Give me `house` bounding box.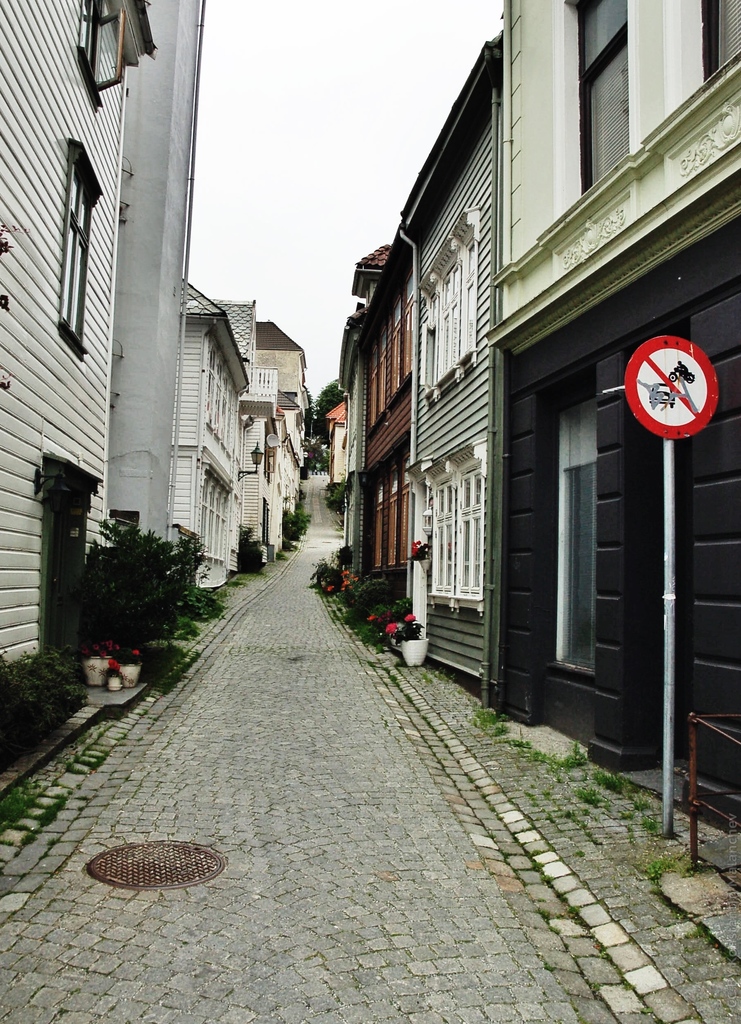
{"left": 0, "top": 0, "right": 206, "bottom": 803}.
